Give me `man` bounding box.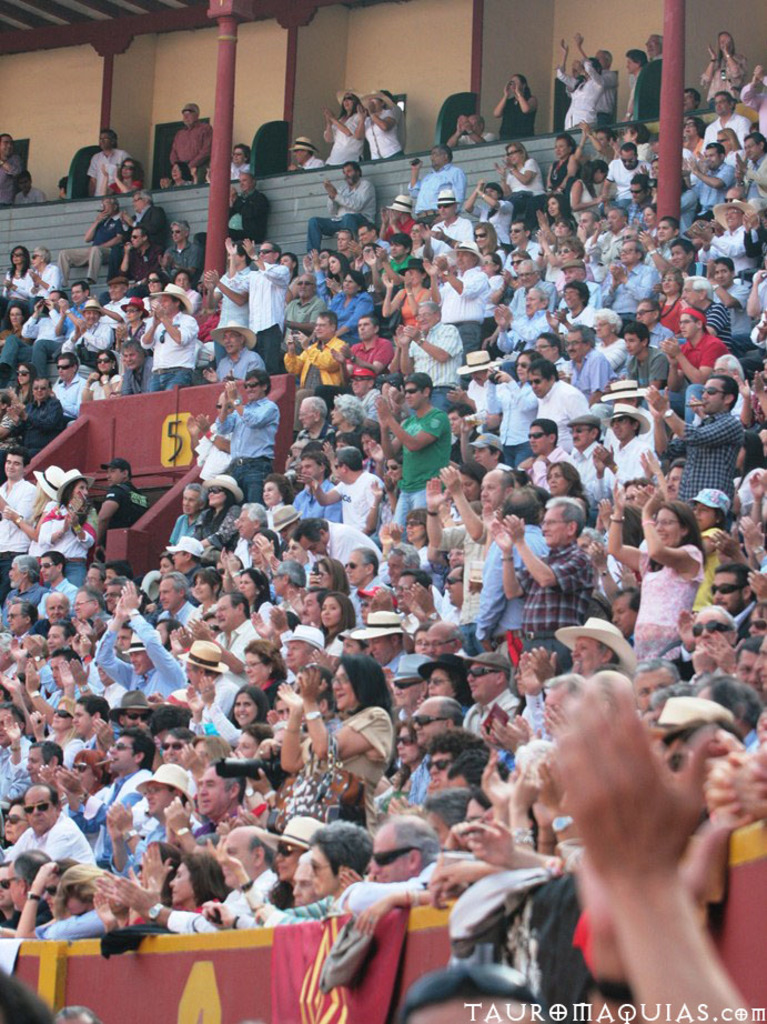
left=281, top=309, right=347, bottom=385.
